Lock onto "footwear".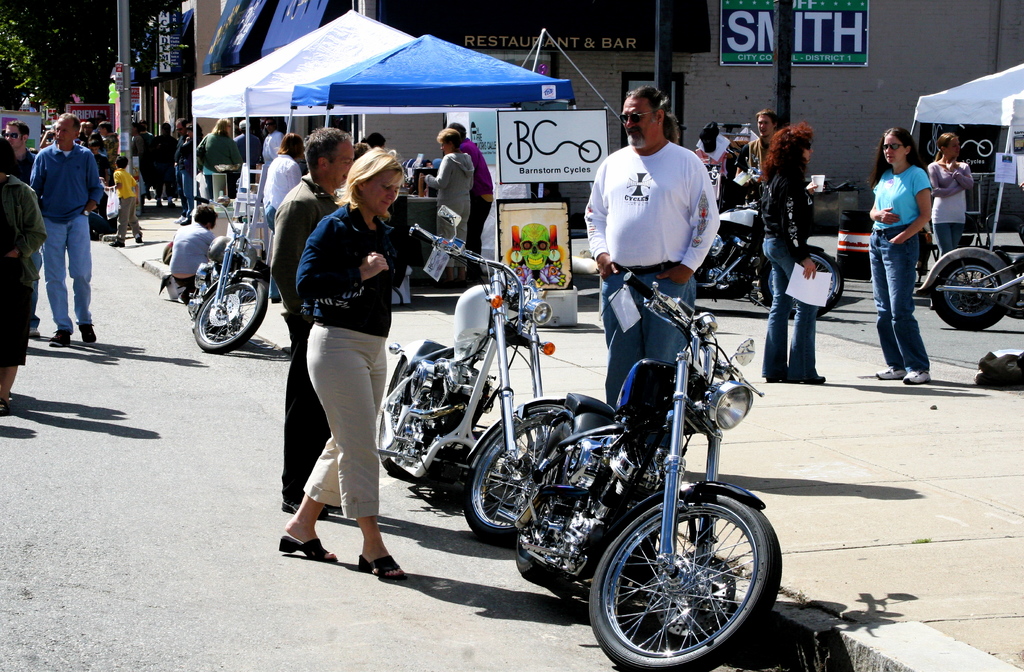
Locked: BBox(47, 330, 76, 346).
